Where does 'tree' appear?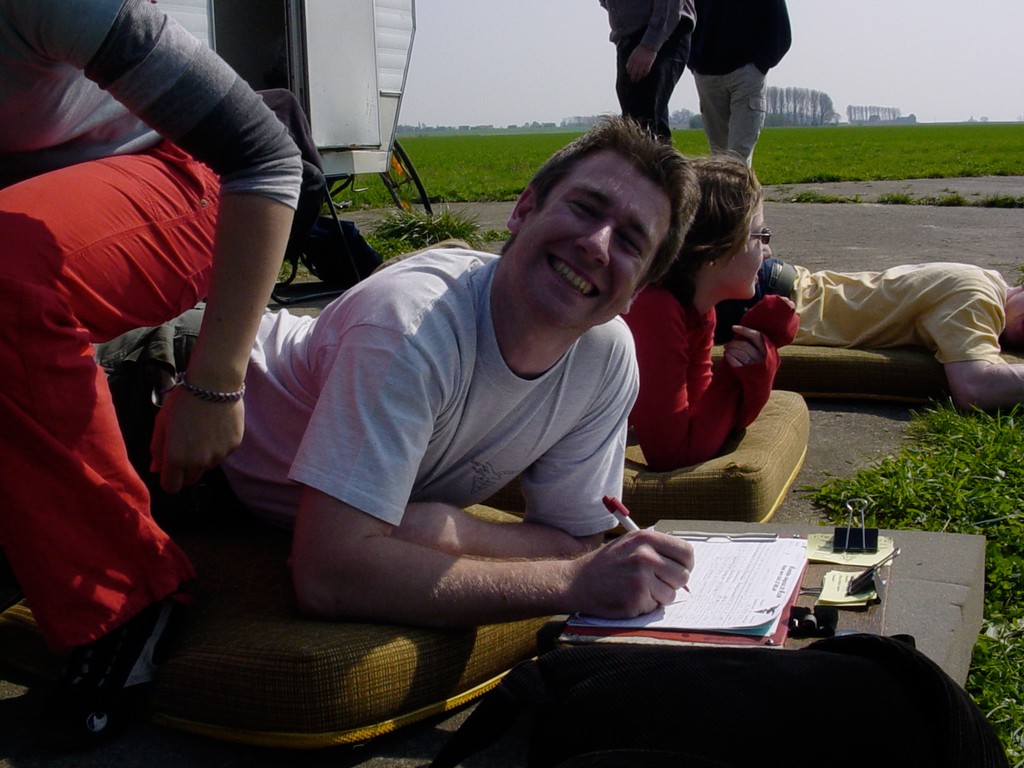
Appears at (978,115,987,125).
